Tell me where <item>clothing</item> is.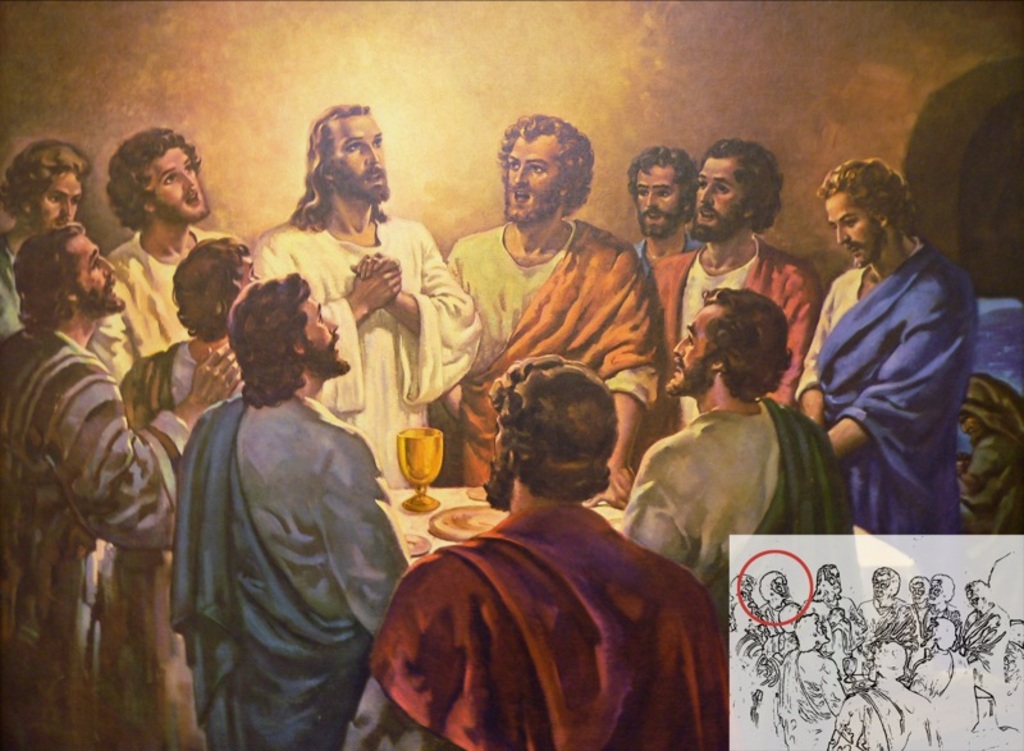
<item>clothing</item> is at box=[169, 391, 411, 746].
